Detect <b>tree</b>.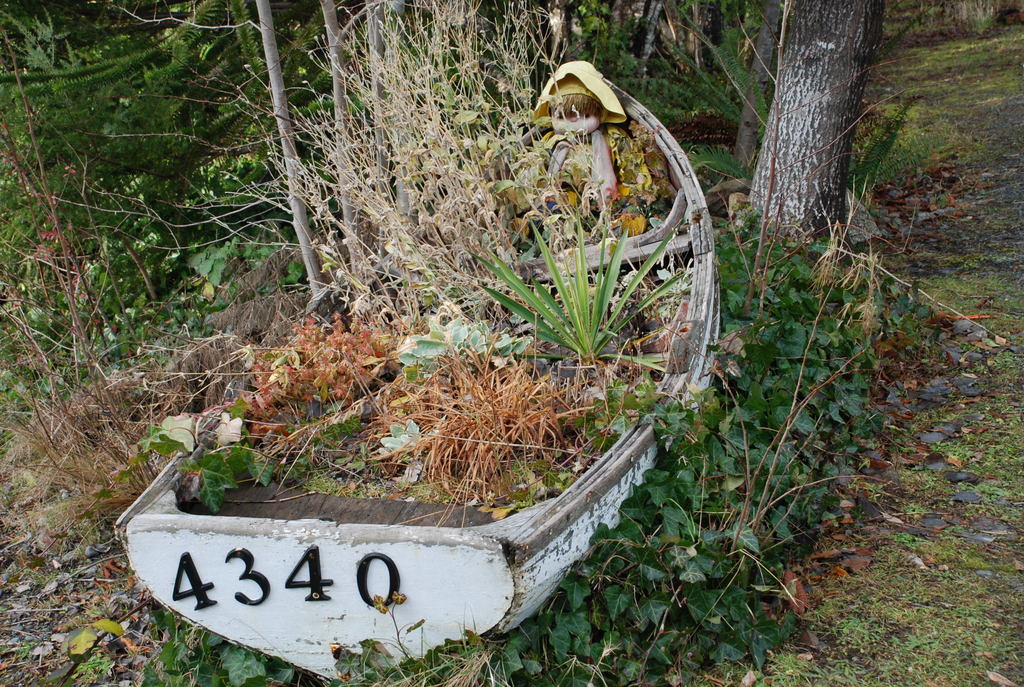
Detected at pyautogui.locateOnScreen(0, 0, 787, 385).
